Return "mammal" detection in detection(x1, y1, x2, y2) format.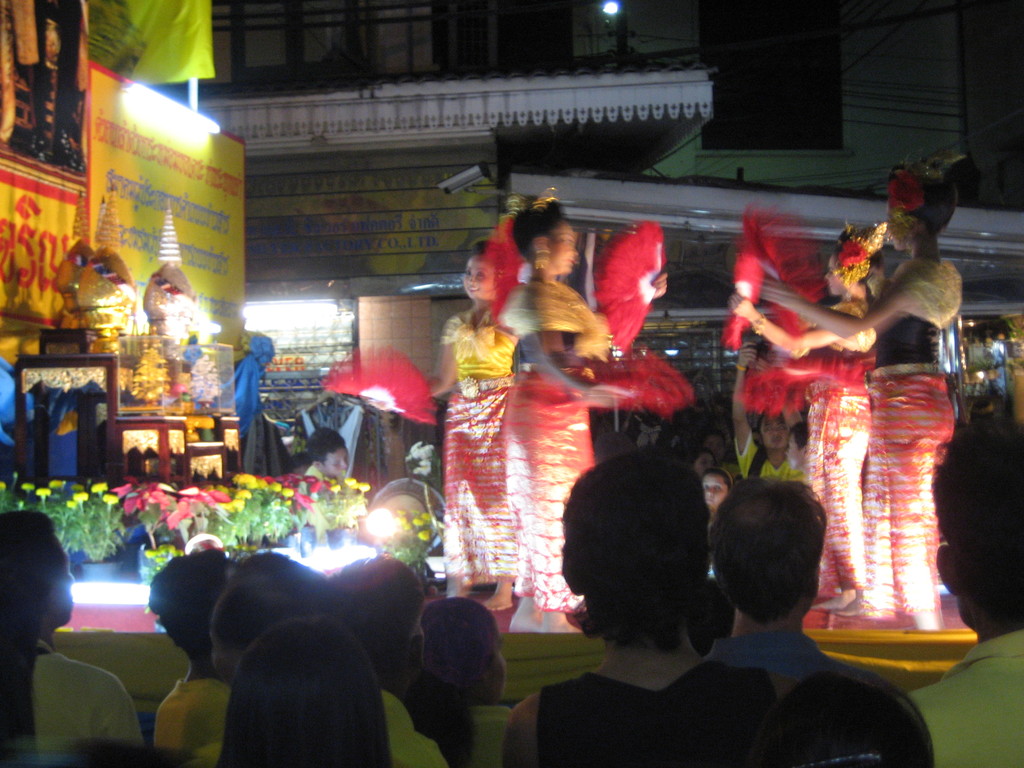
detection(495, 196, 671, 646).
